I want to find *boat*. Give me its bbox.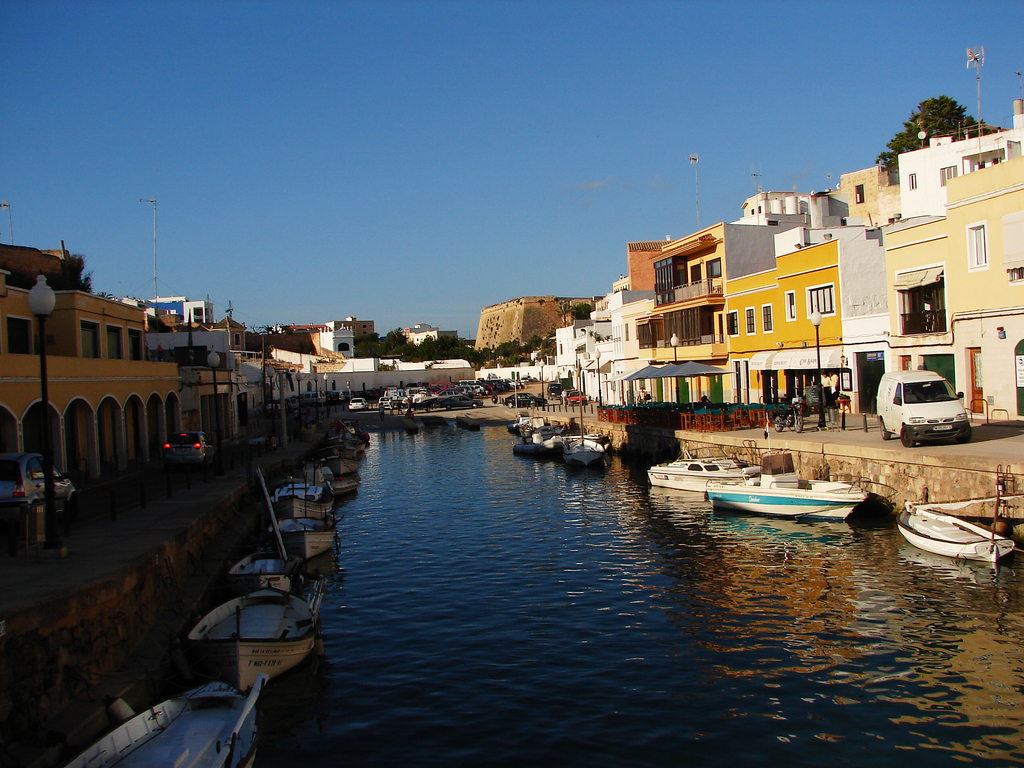
rect(899, 503, 1019, 570).
